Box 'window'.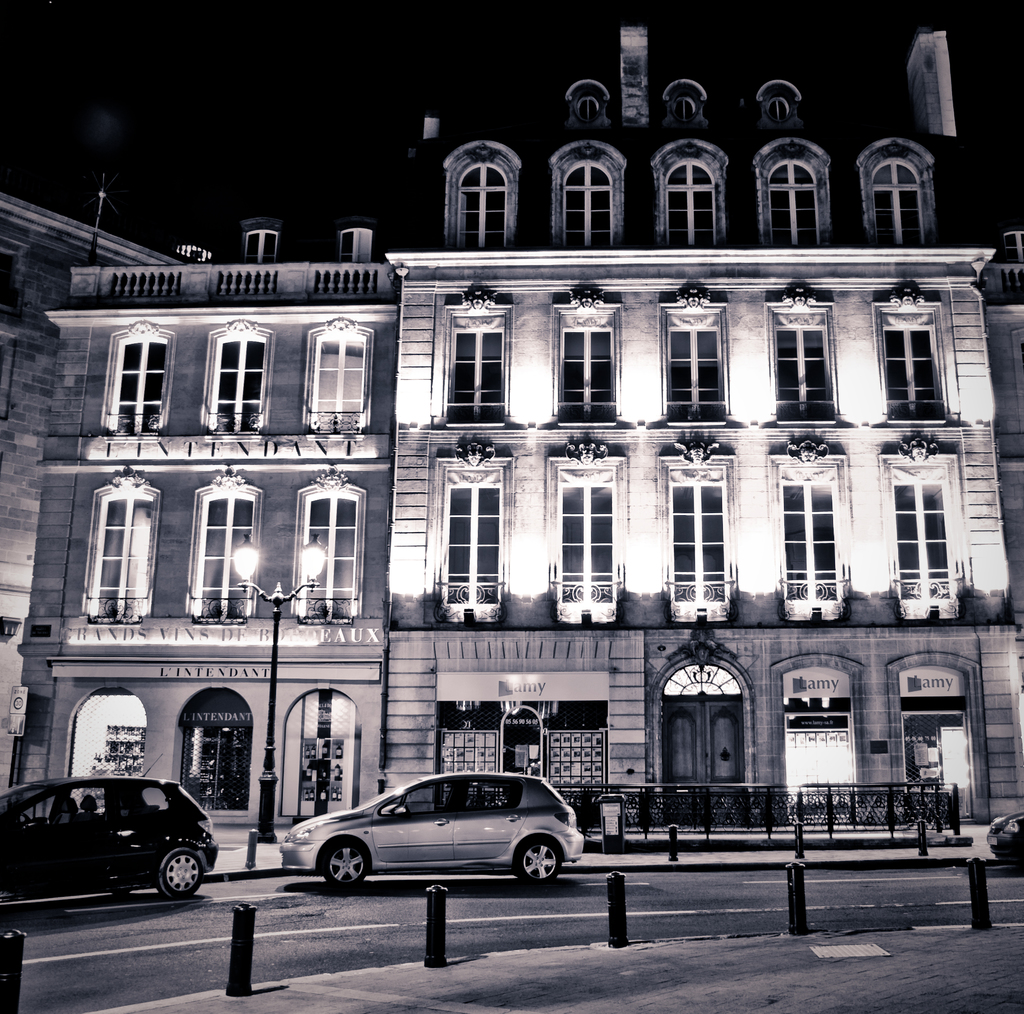
<box>774,318,833,421</box>.
